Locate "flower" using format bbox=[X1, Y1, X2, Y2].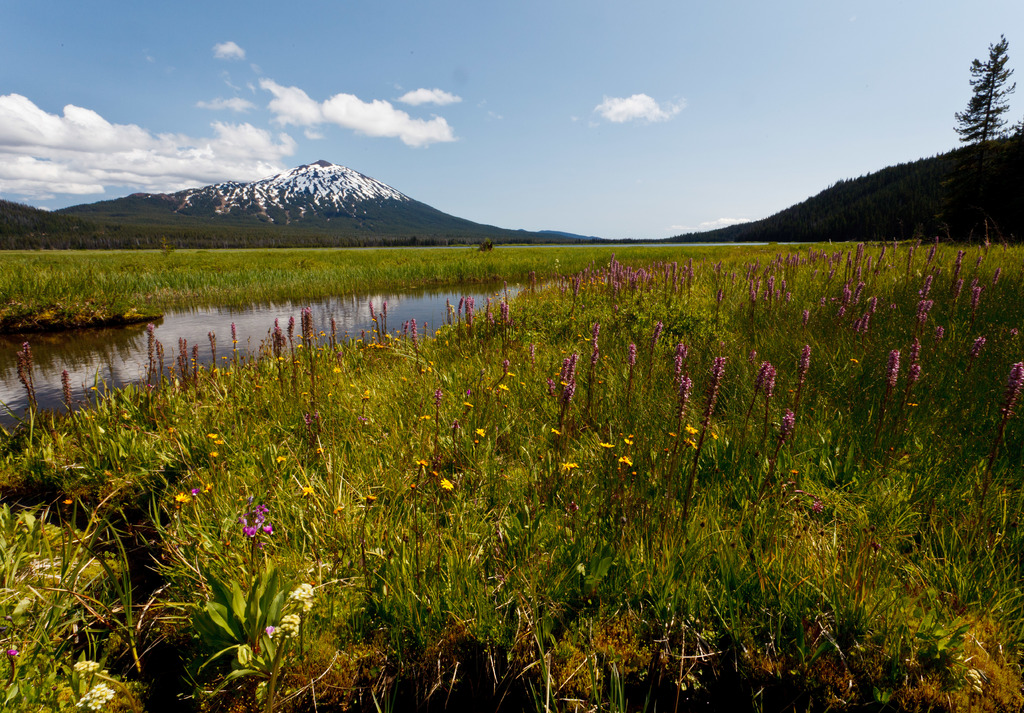
bbox=[275, 457, 286, 461].
